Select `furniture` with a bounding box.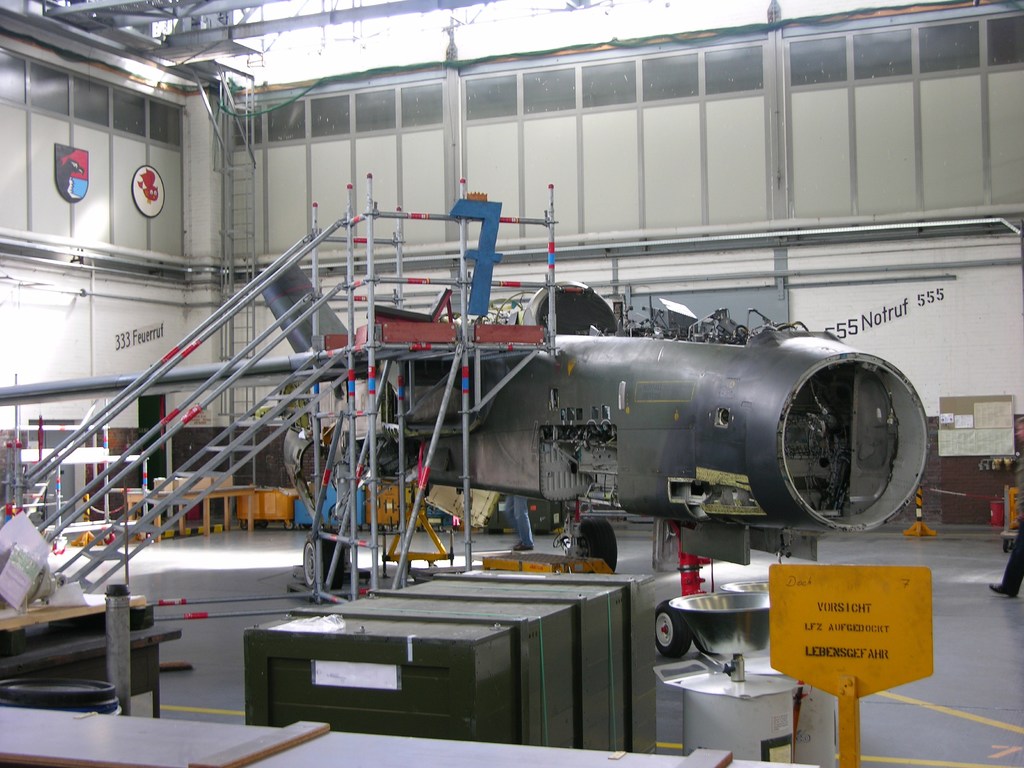
<box>127,486,256,547</box>.
